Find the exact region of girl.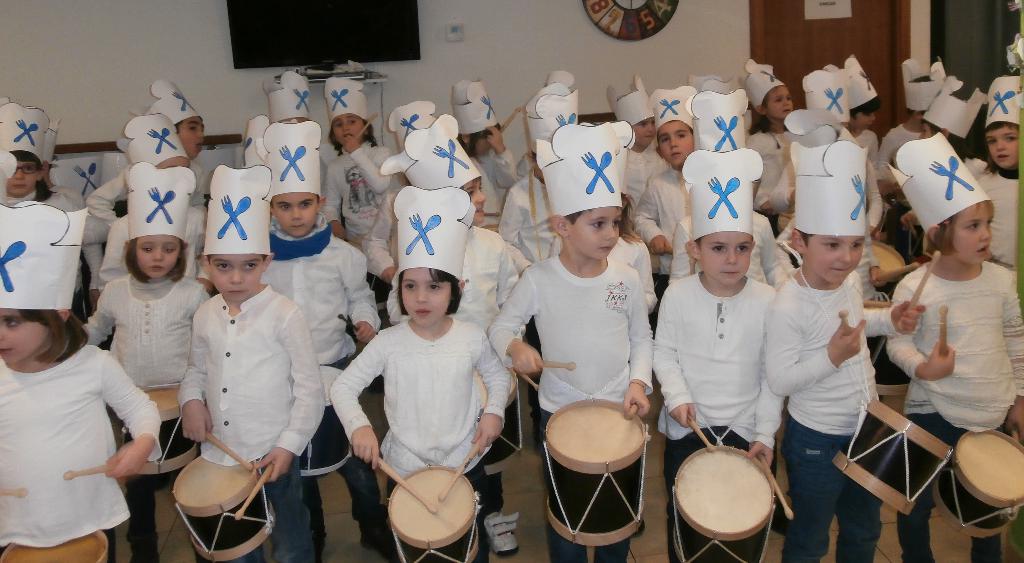
Exact region: 0, 199, 167, 562.
